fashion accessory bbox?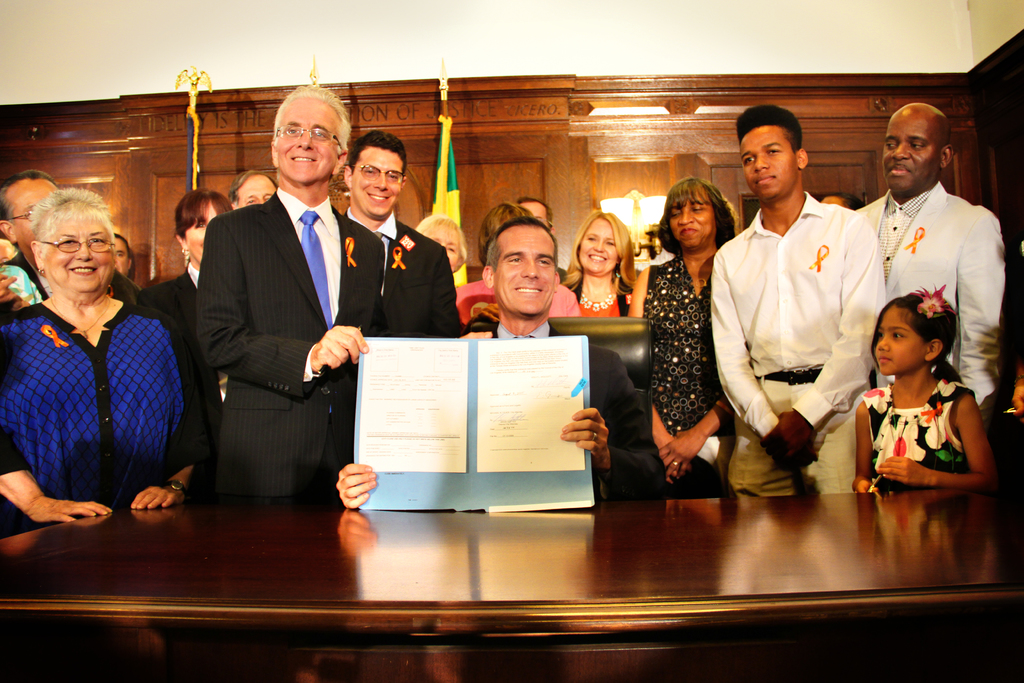
Rect(755, 366, 822, 389)
